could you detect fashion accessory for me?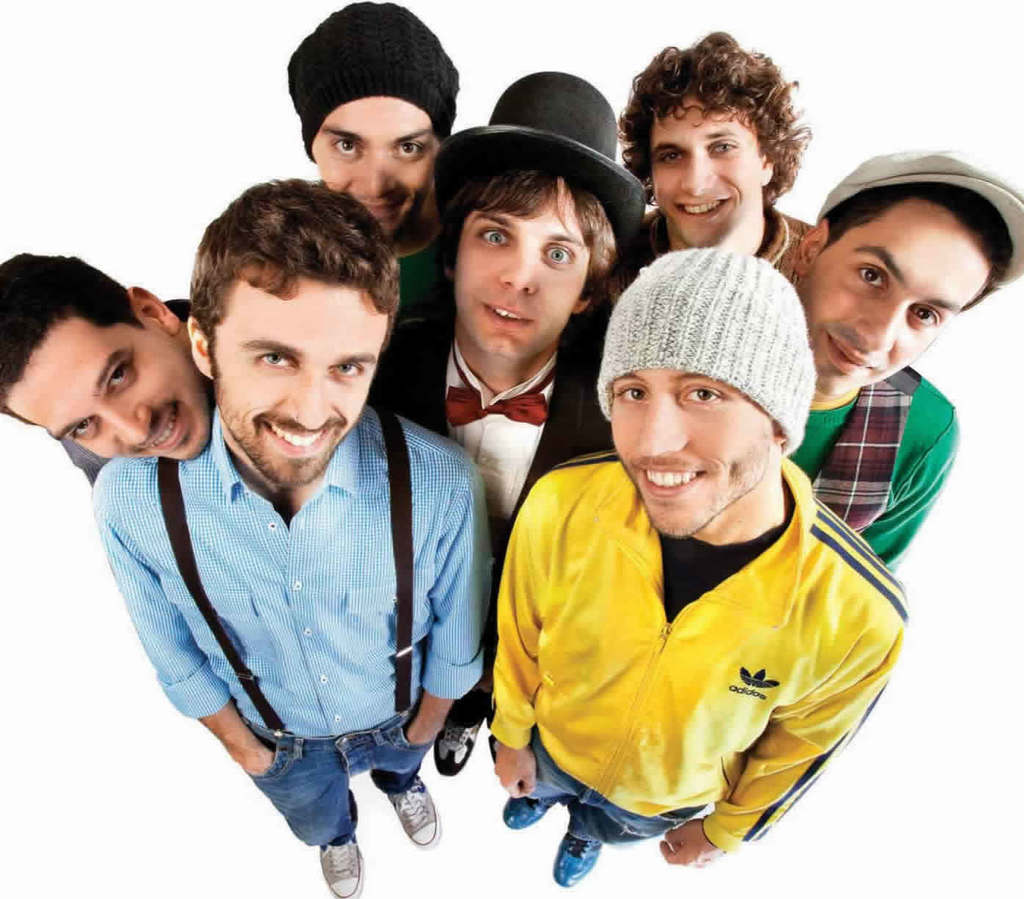
Detection result: 319, 838, 366, 898.
